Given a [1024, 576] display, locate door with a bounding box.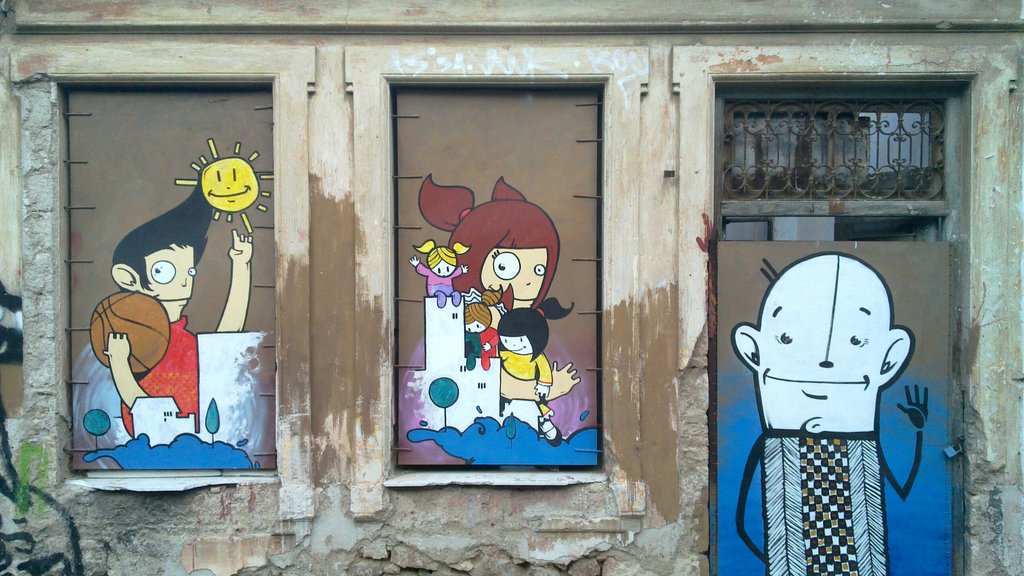
Located: [x1=713, y1=226, x2=955, y2=575].
